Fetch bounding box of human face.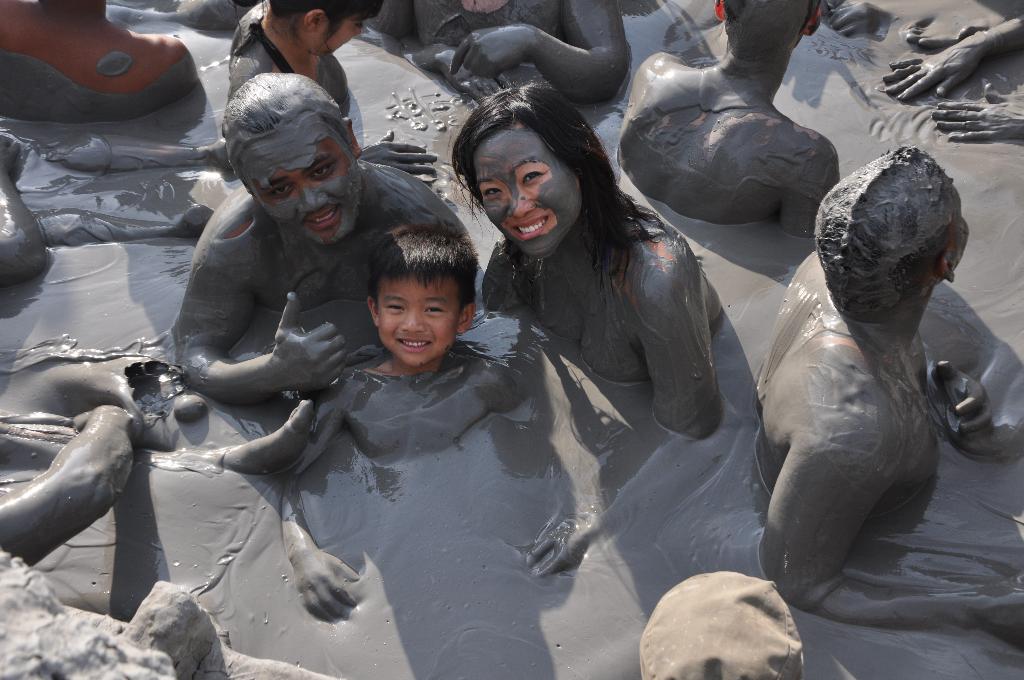
Bbox: detection(243, 113, 362, 245).
